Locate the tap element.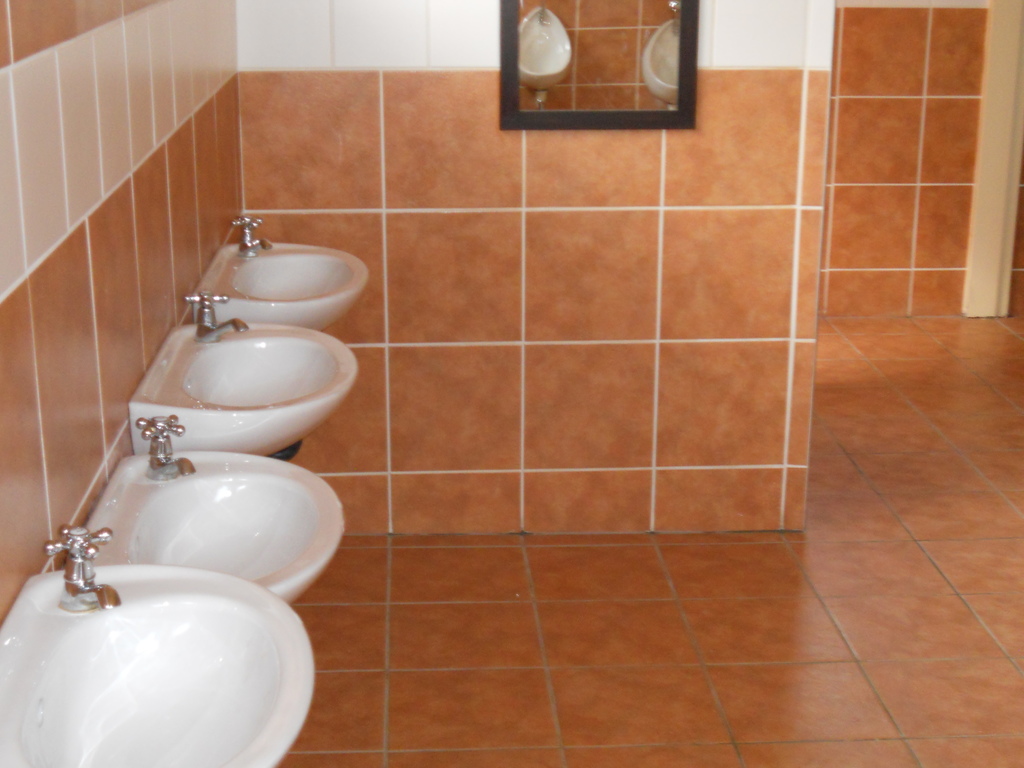
Element bbox: Rect(226, 214, 277, 260).
